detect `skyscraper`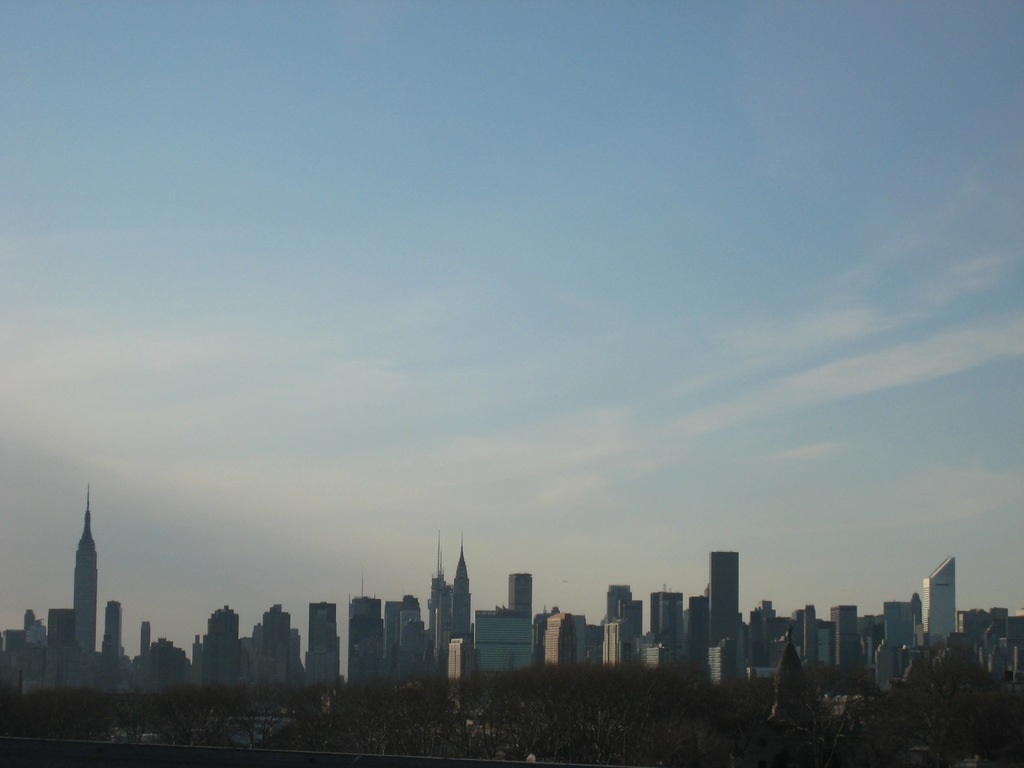
rect(883, 604, 919, 651)
